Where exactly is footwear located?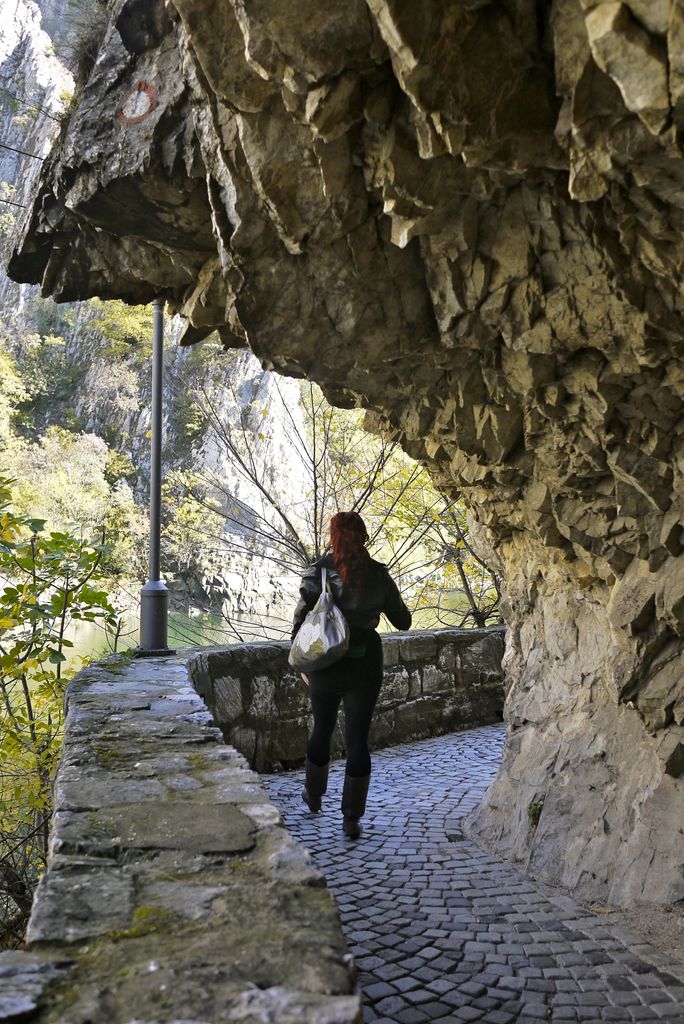
Its bounding box is 339, 816, 367, 842.
